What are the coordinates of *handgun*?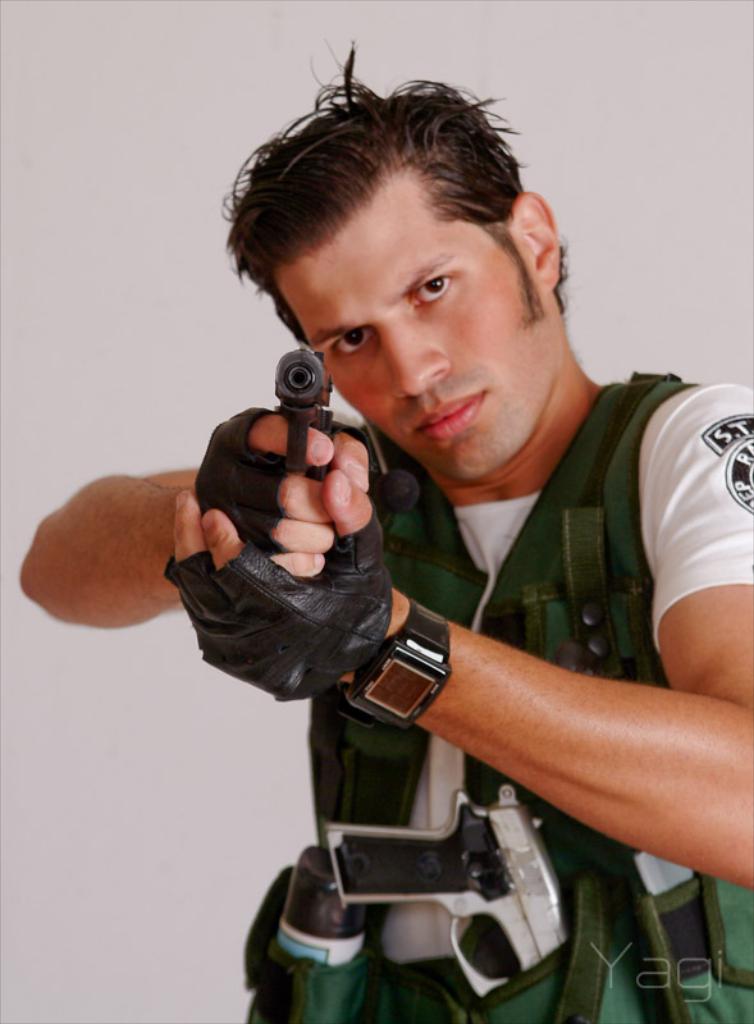
x1=273, y1=342, x2=334, y2=481.
